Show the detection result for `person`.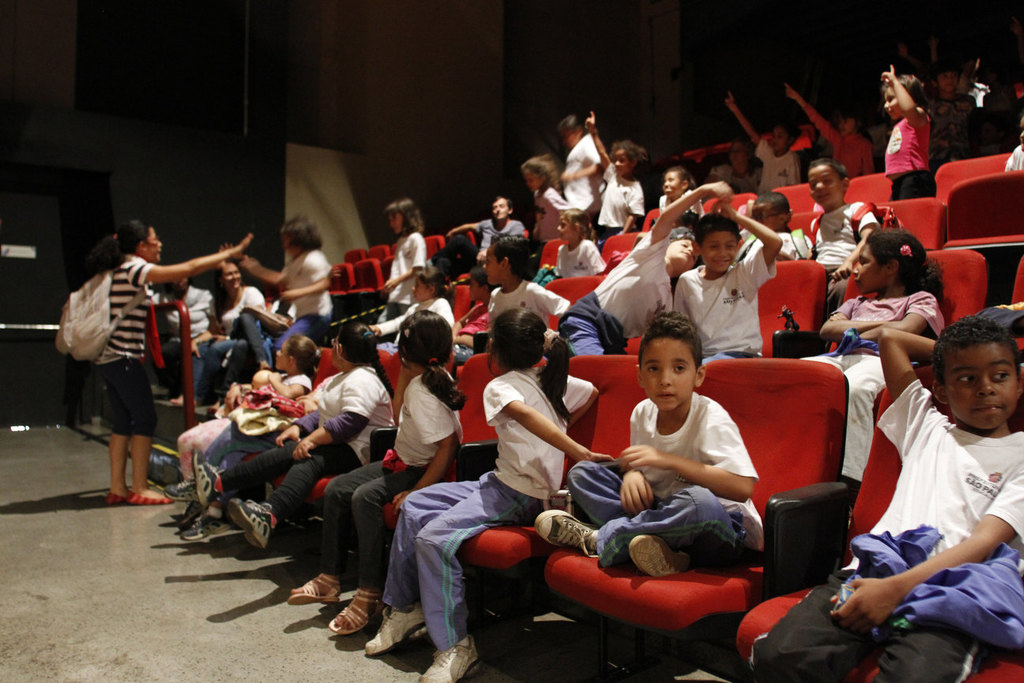
875, 59, 928, 208.
